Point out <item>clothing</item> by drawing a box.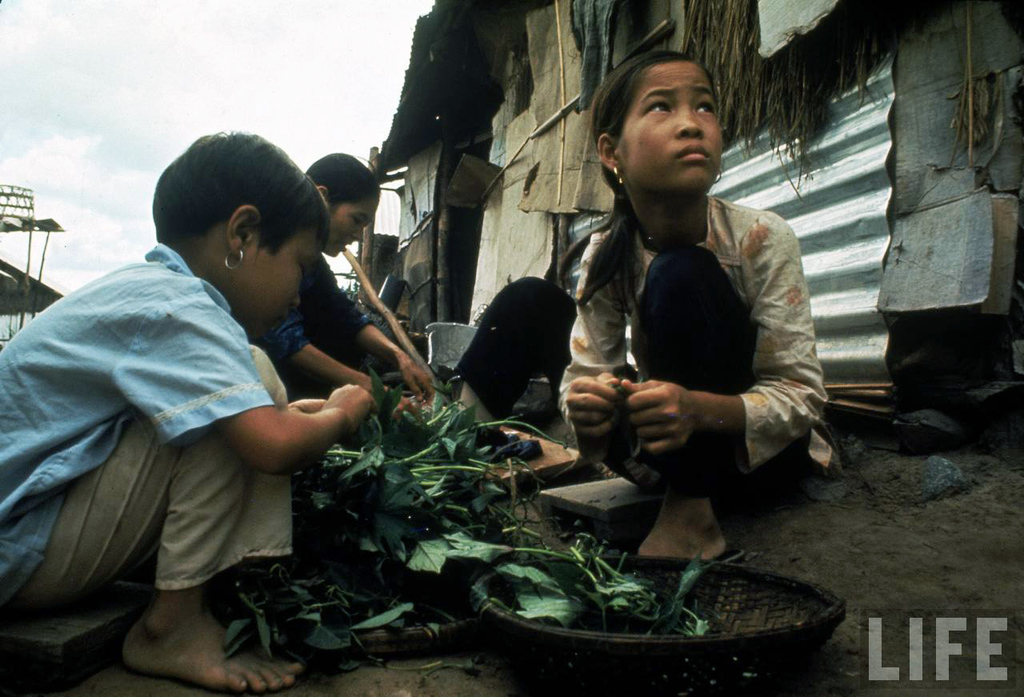
bbox=[0, 237, 295, 603].
